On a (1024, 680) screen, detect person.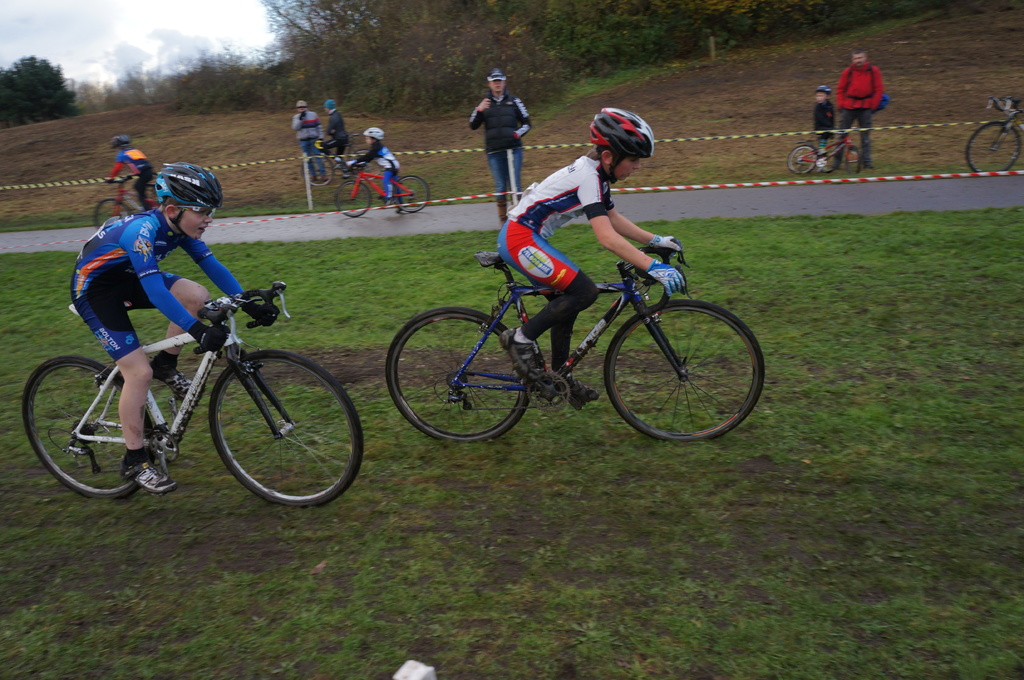
Rect(813, 83, 843, 154).
